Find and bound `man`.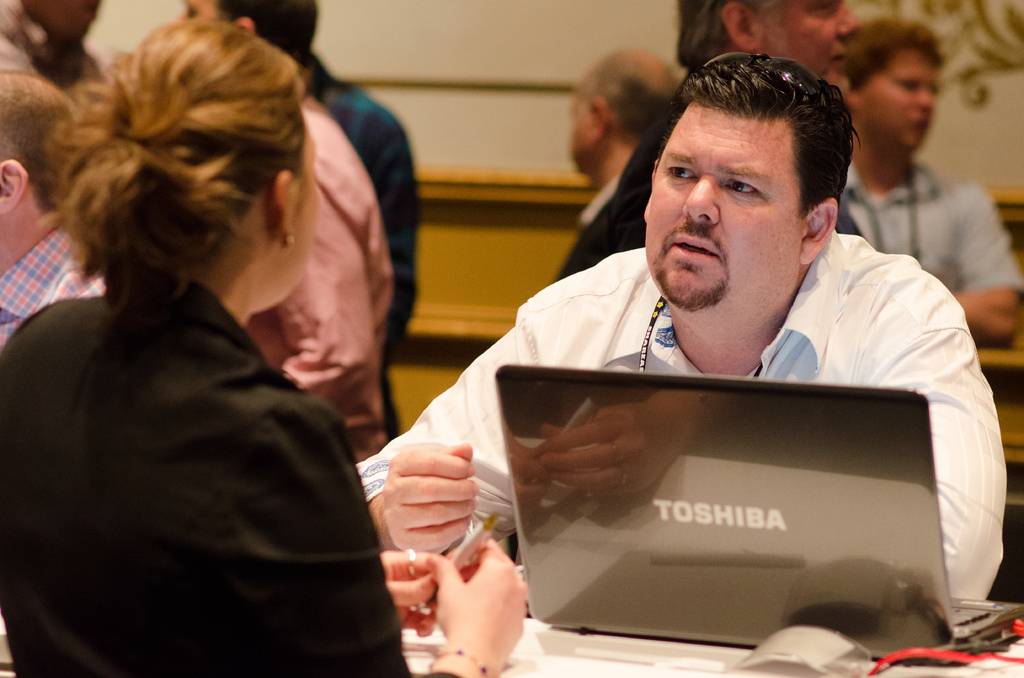
Bound: [x1=0, y1=72, x2=113, y2=364].
